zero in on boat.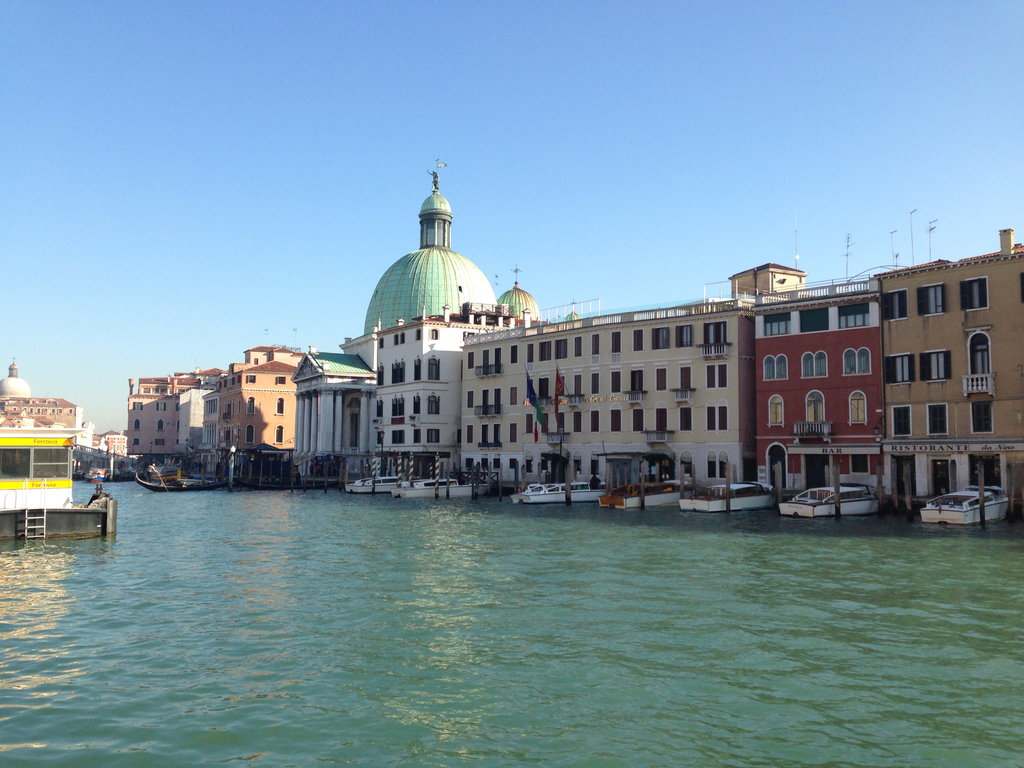
Zeroed in: [left=346, top=476, right=410, bottom=499].
